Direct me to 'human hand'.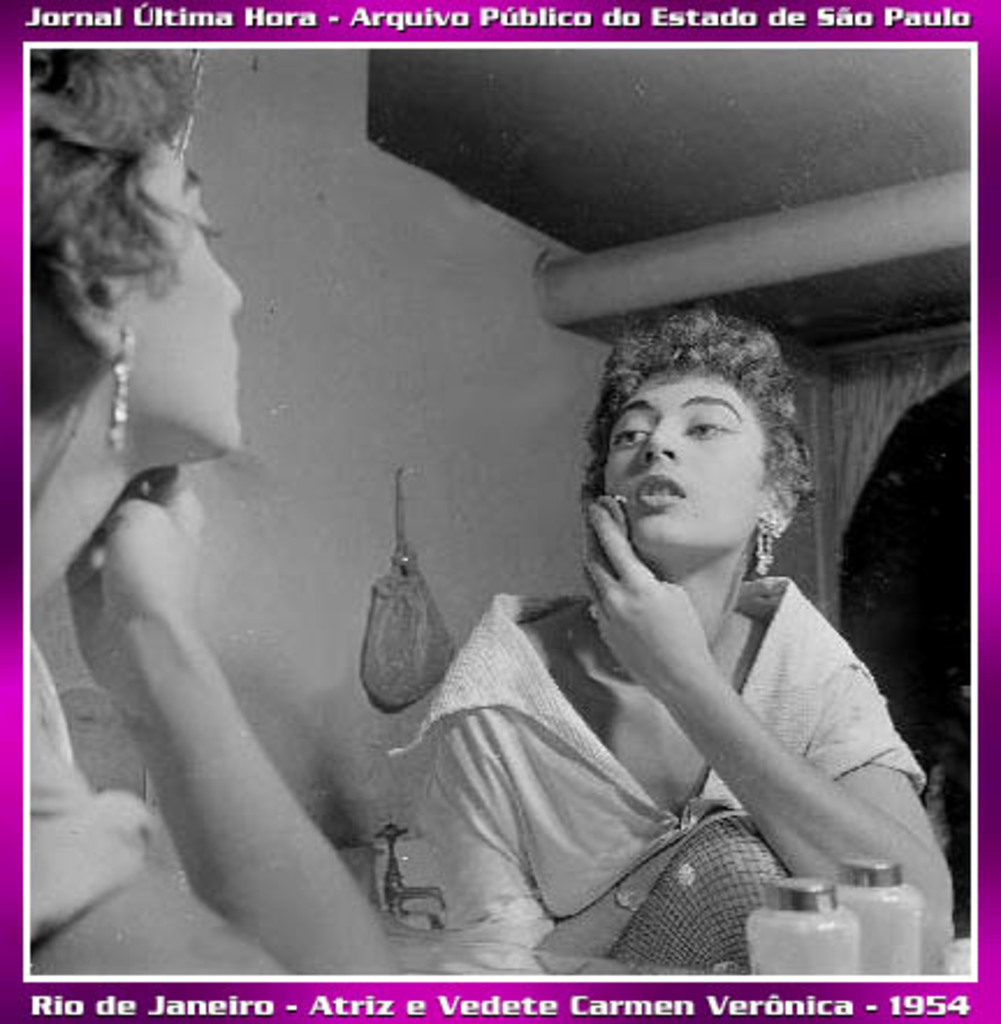
Direction: [left=60, top=461, right=218, bottom=683].
